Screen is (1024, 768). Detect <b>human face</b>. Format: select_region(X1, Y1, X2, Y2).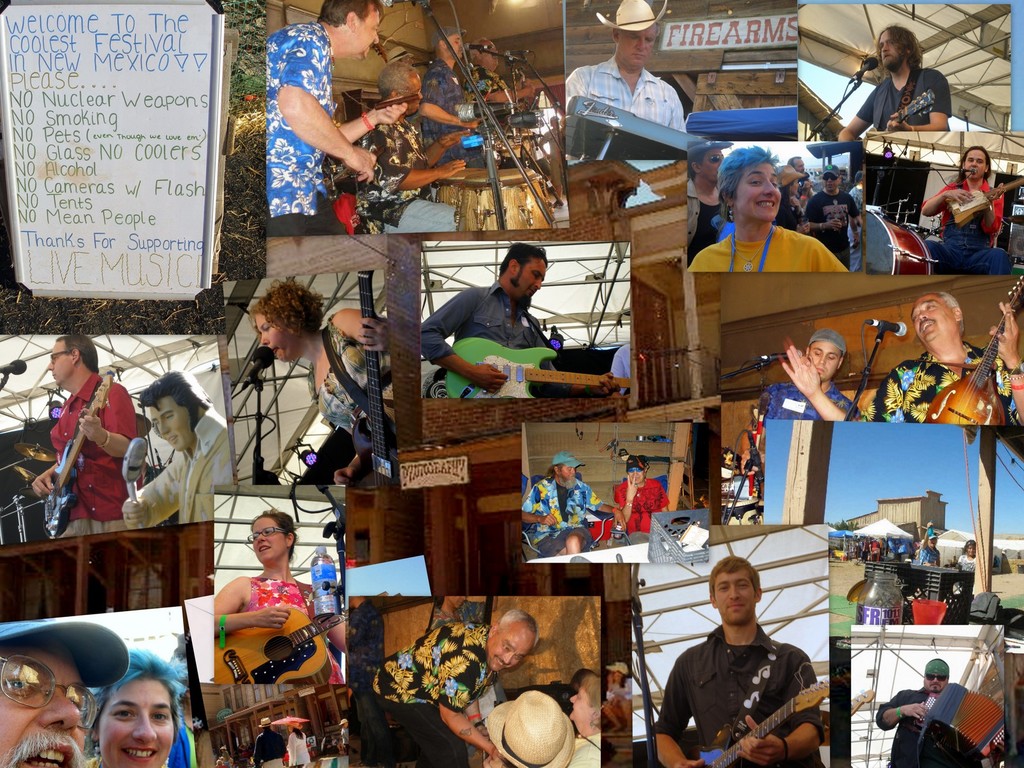
select_region(791, 177, 800, 195).
